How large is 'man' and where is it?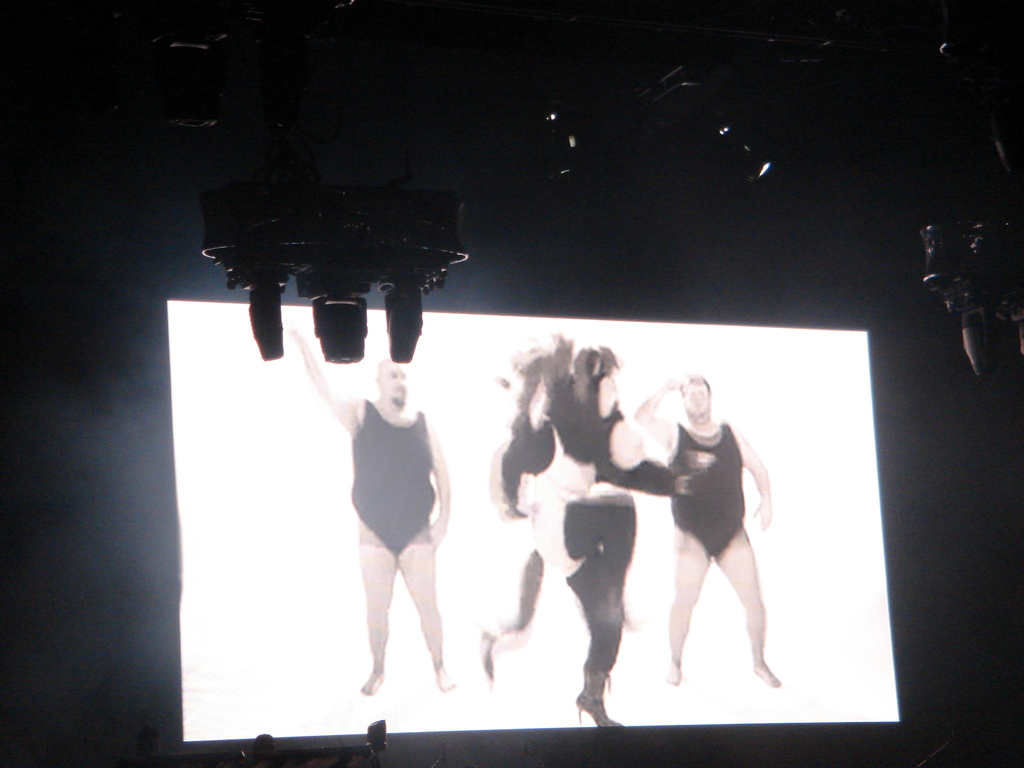
Bounding box: 288:326:470:694.
